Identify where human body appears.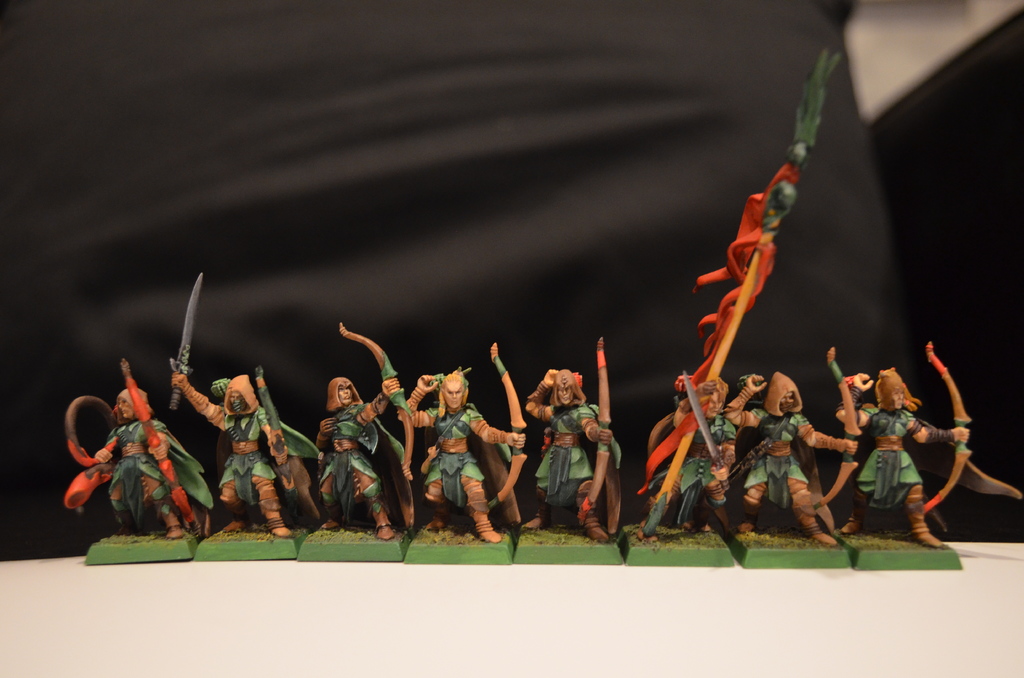
Appears at pyautogui.locateOnScreen(392, 369, 527, 542).
